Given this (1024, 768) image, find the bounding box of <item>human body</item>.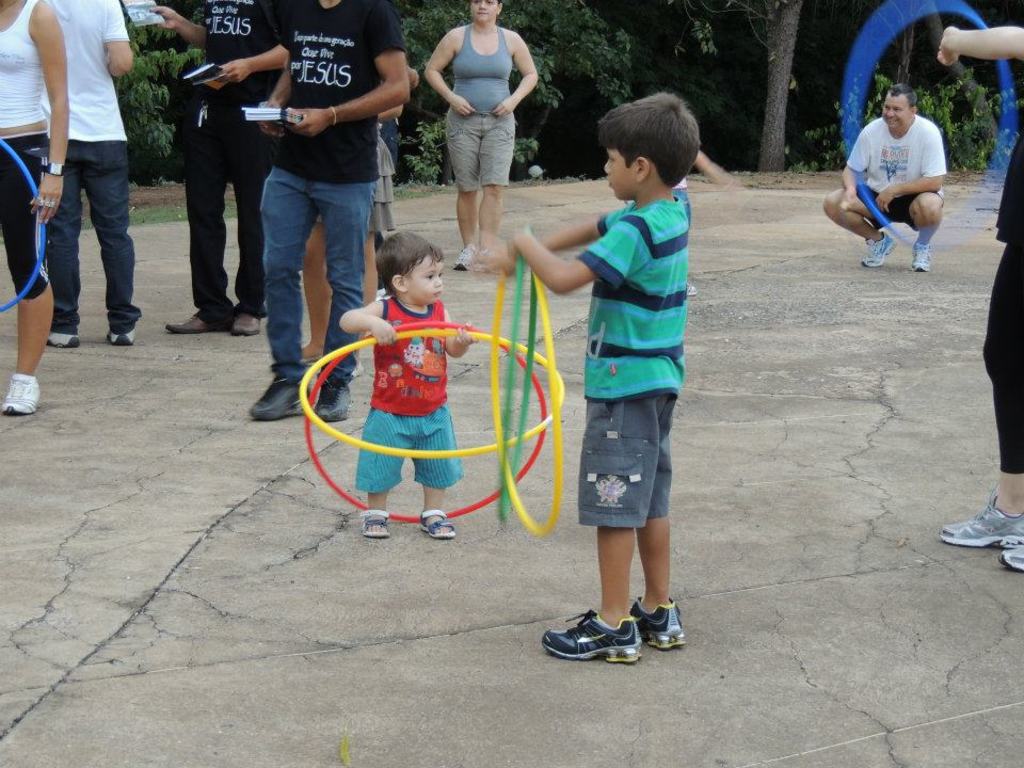
select_region(481, 90, 701, 658).
